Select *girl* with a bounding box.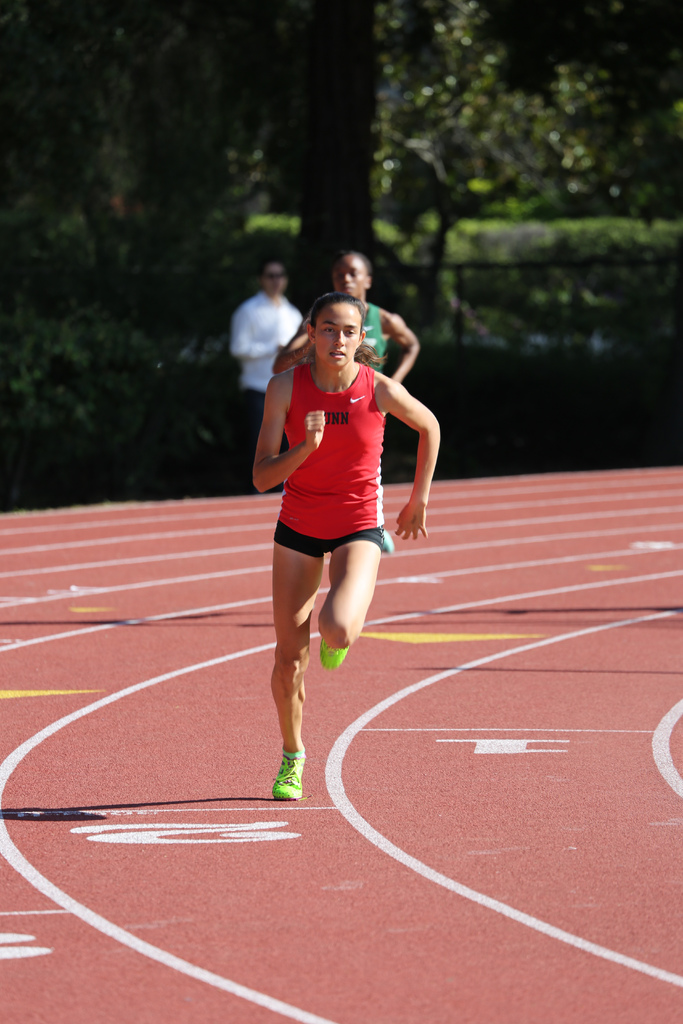
select_region(251, 289, 440, 799).
